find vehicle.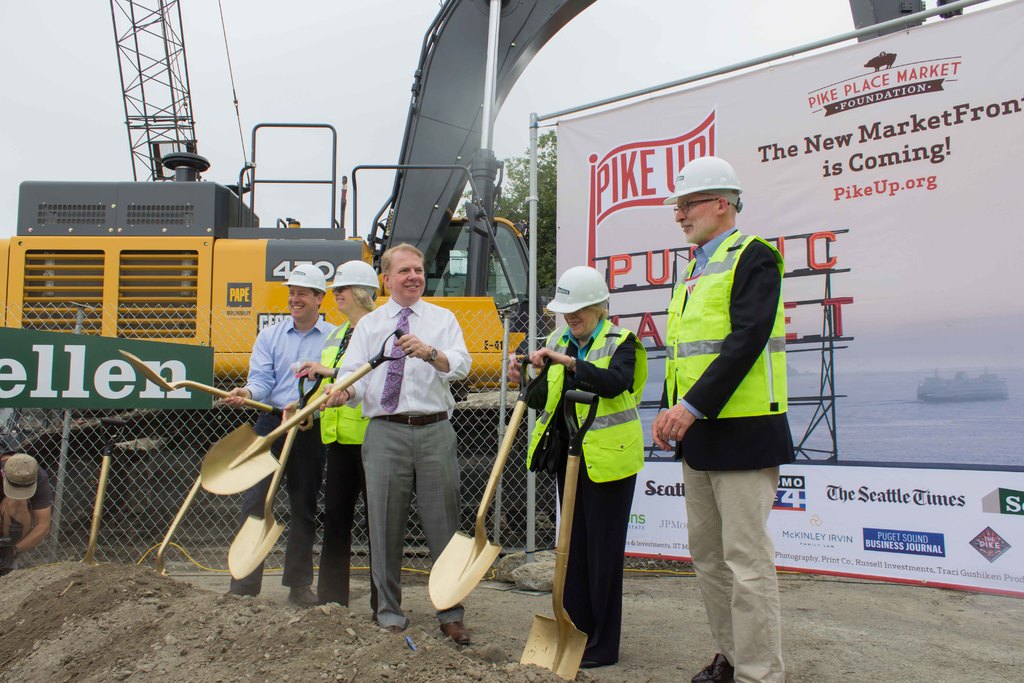
0 0 972 527.
